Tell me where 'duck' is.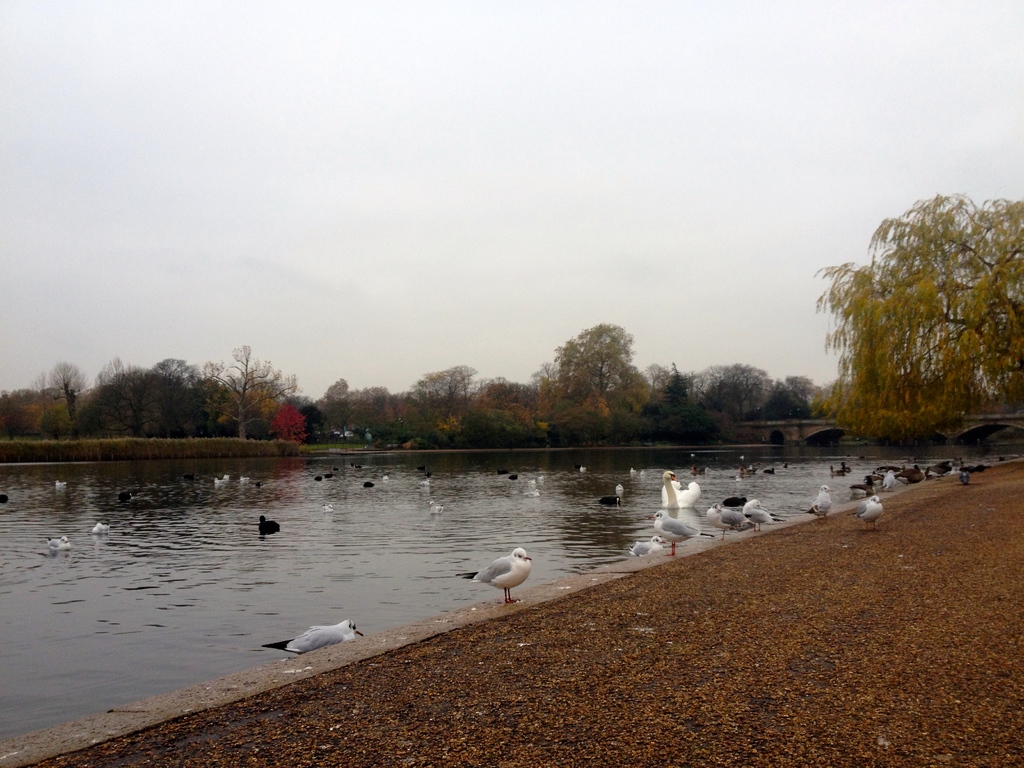
'duck' is at l=745, t=461, r=755, b=477.
